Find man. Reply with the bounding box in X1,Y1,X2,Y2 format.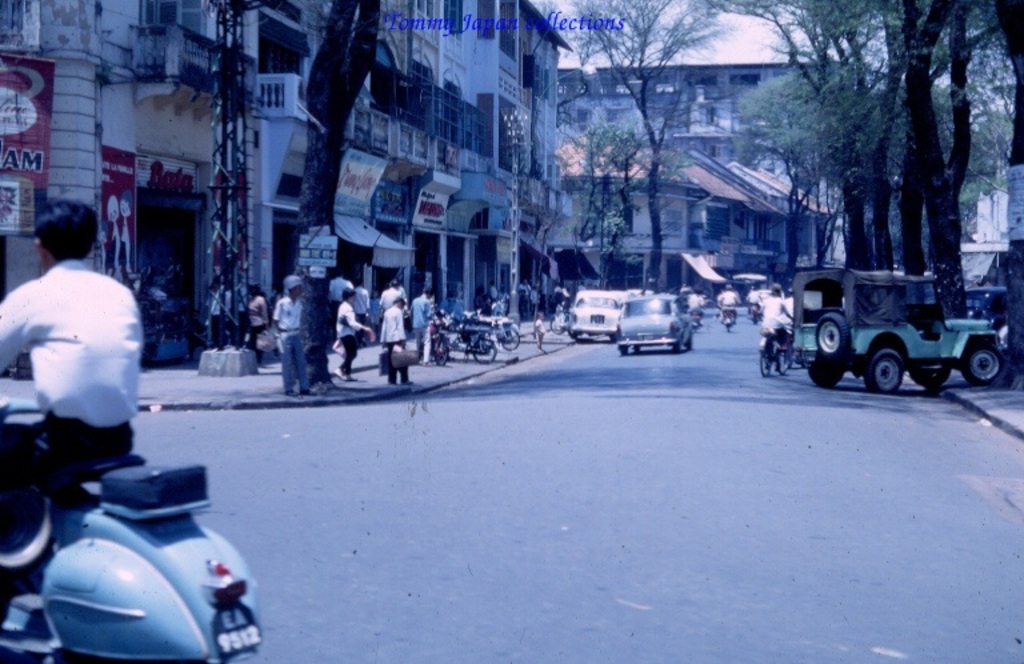
685,291,707,321.
